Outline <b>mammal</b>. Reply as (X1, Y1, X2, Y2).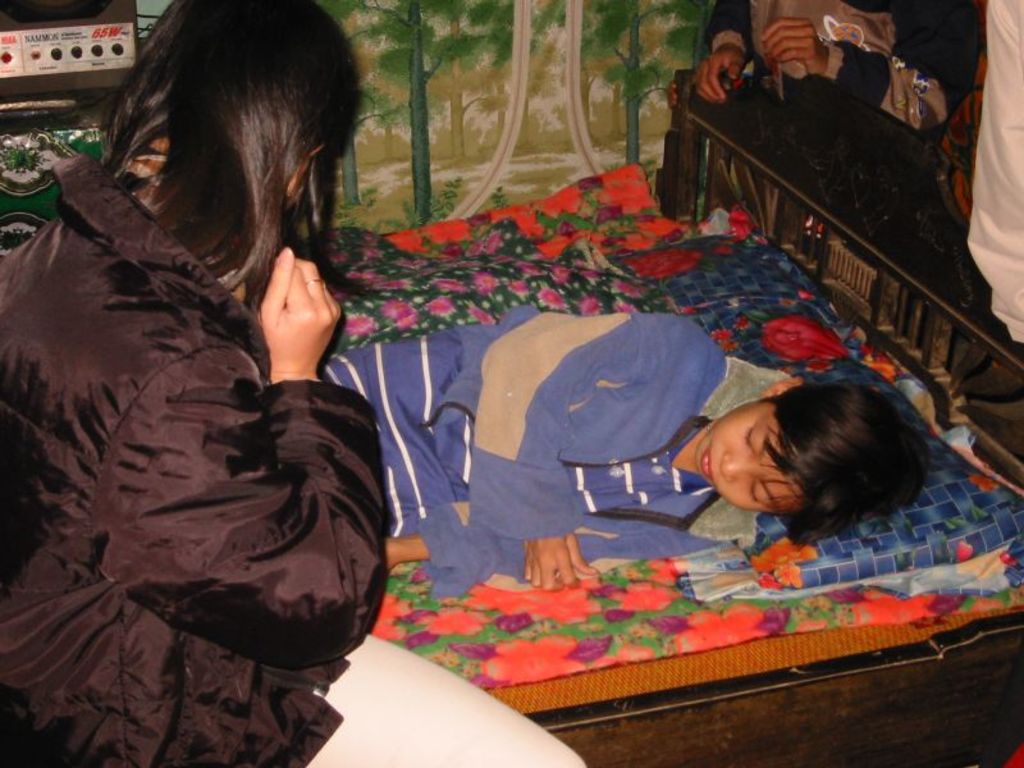
(321, 305, 925, 588).
